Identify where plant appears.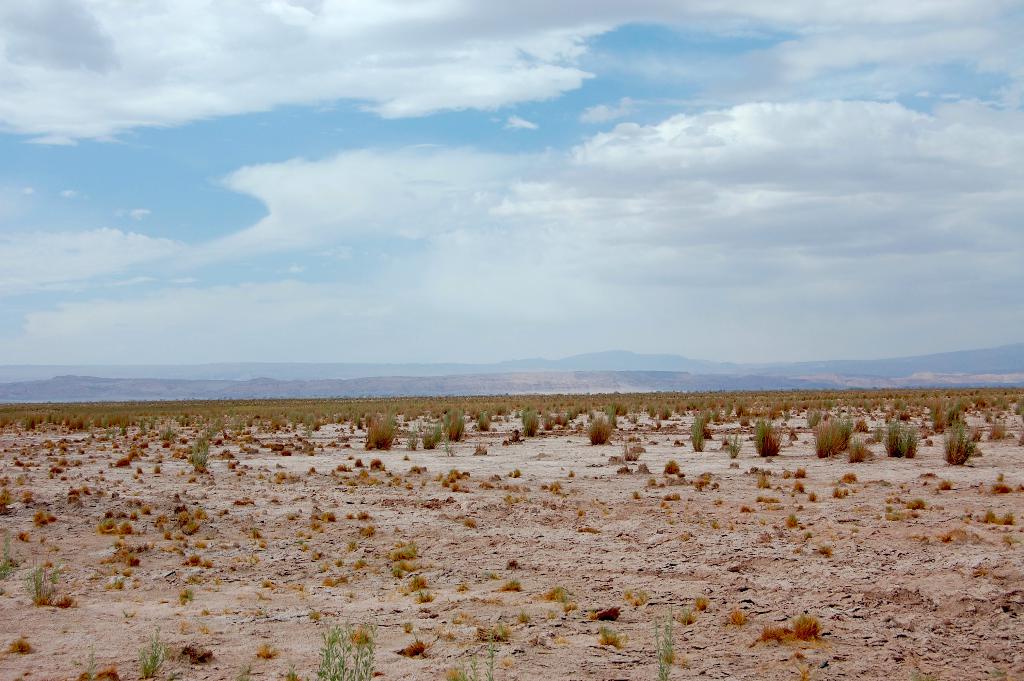
Appears at 177/585/196/606.
